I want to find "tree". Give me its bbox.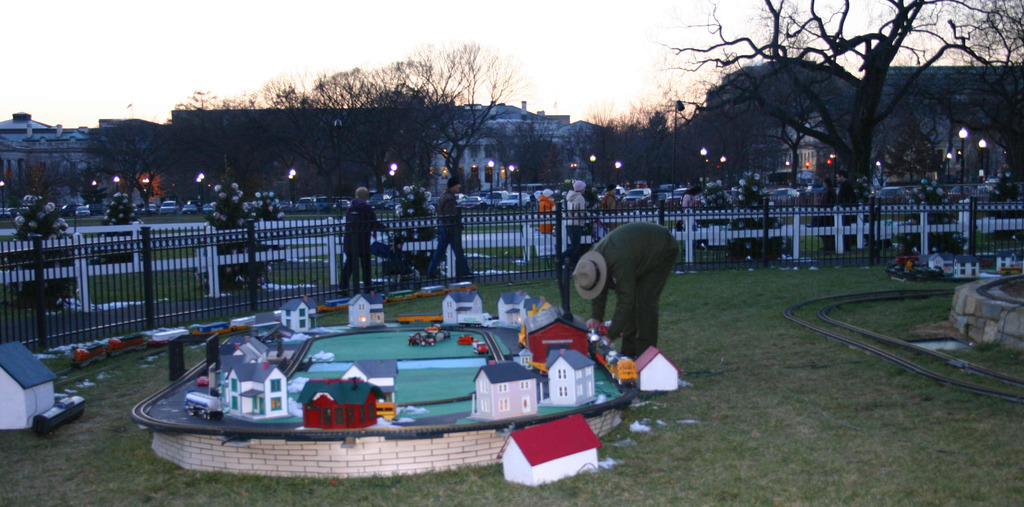
select_region(59, 105, 170, 218).
